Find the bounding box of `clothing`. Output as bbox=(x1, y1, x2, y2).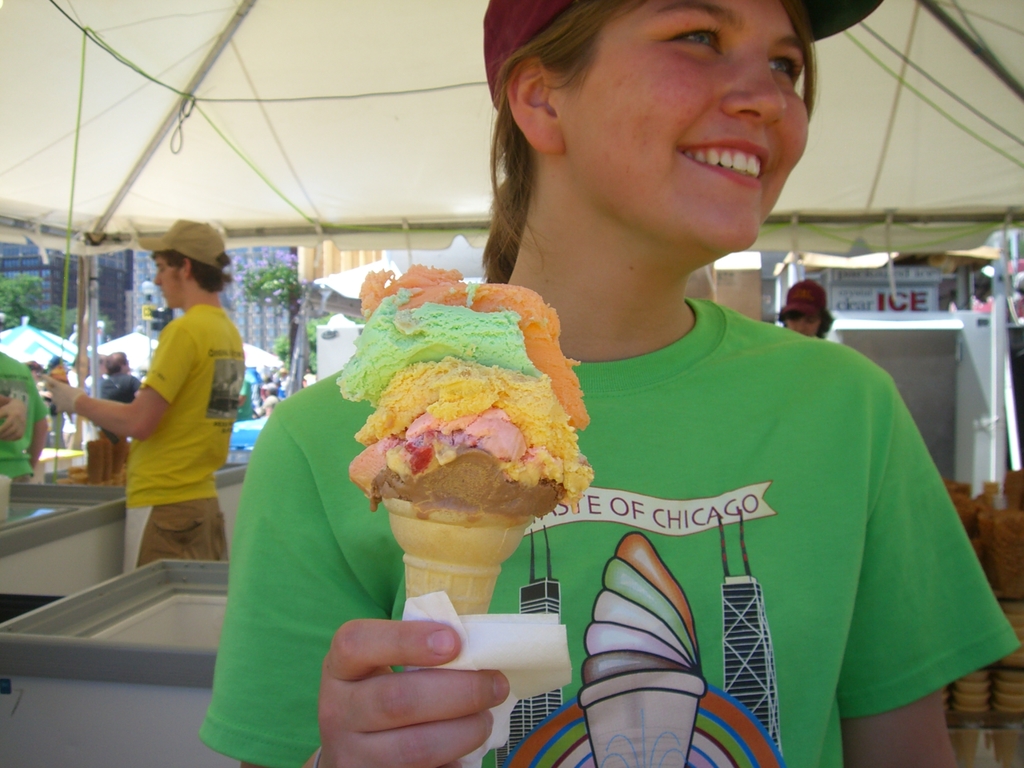
bbox=(197, 297, 1013, 767).
